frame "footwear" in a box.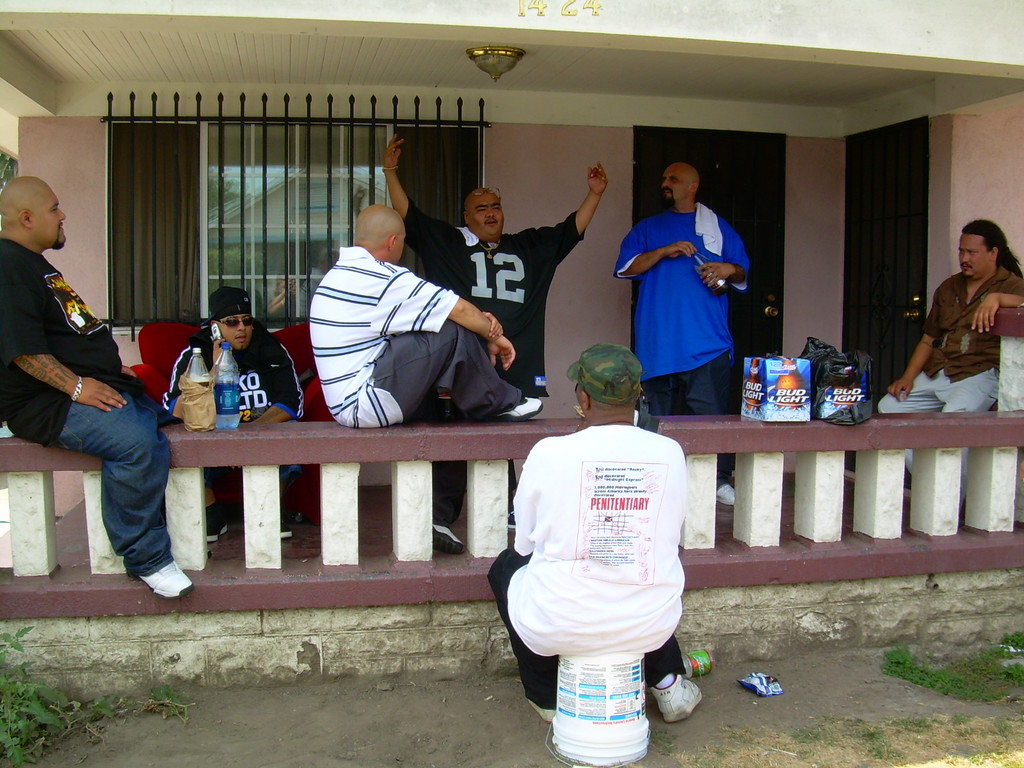
bbox=(647, 653, 710, 747).
